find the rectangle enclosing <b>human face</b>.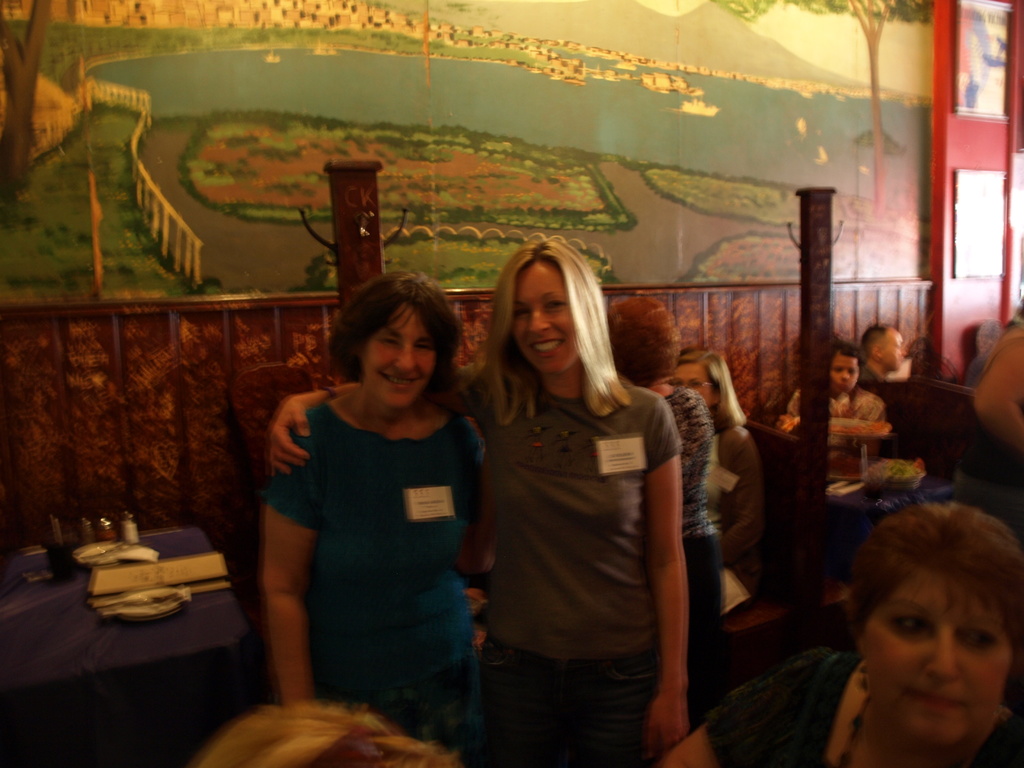
513/267/578/373.
